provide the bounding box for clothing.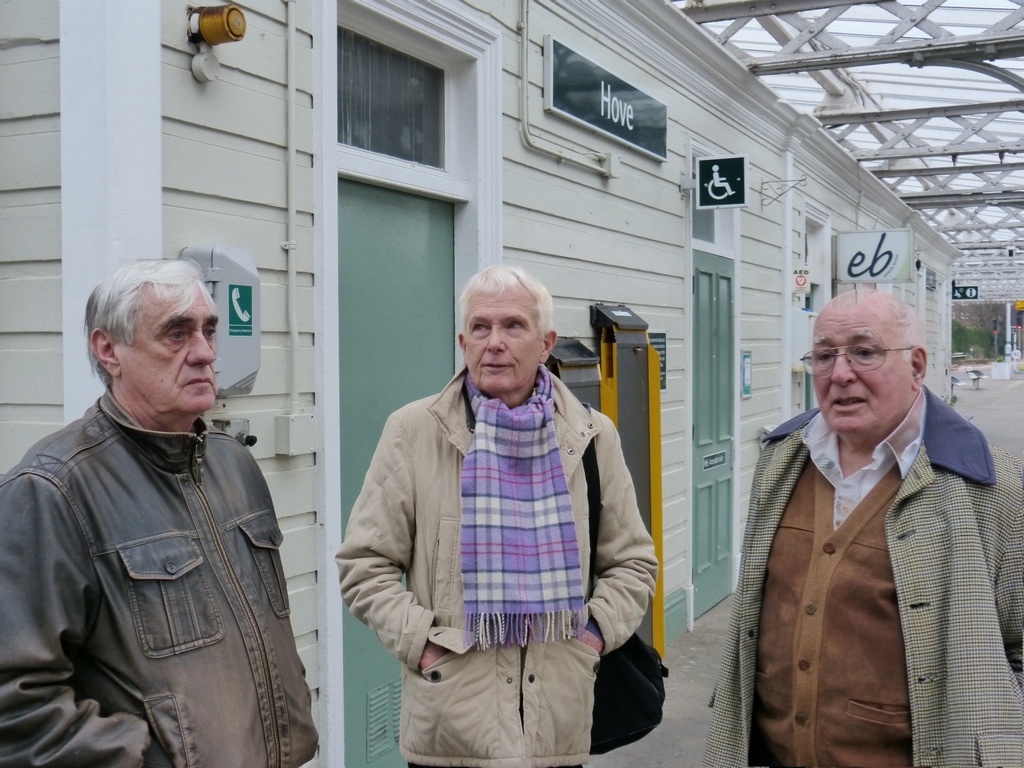
[x1=0, y1=390, x2=314, y2=767].
